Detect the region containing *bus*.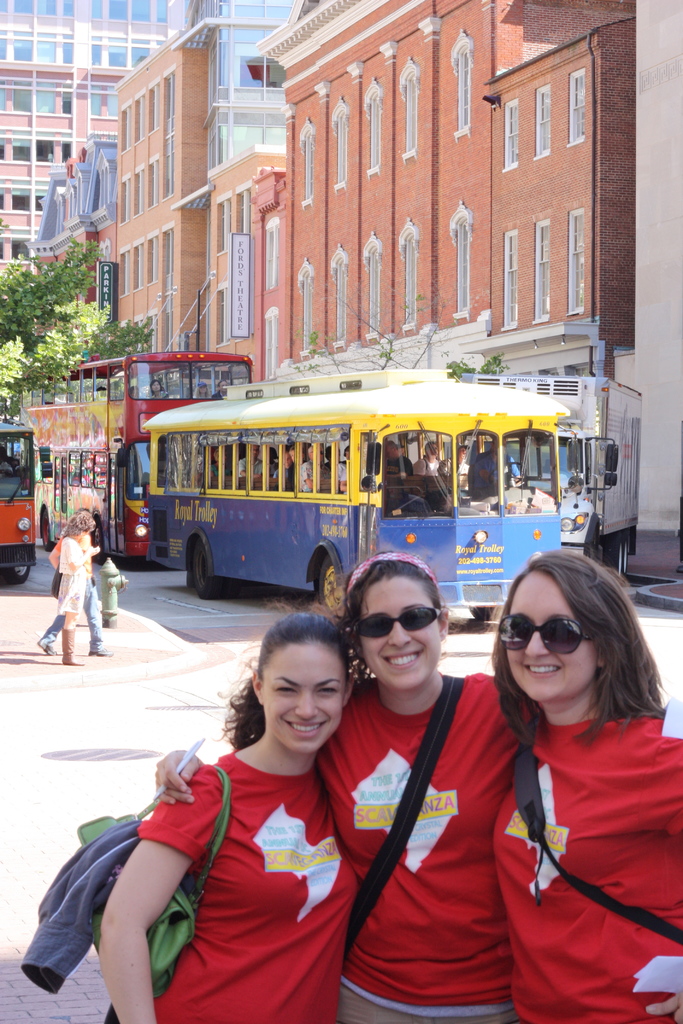
Rect(142, 380, 576, 623).
